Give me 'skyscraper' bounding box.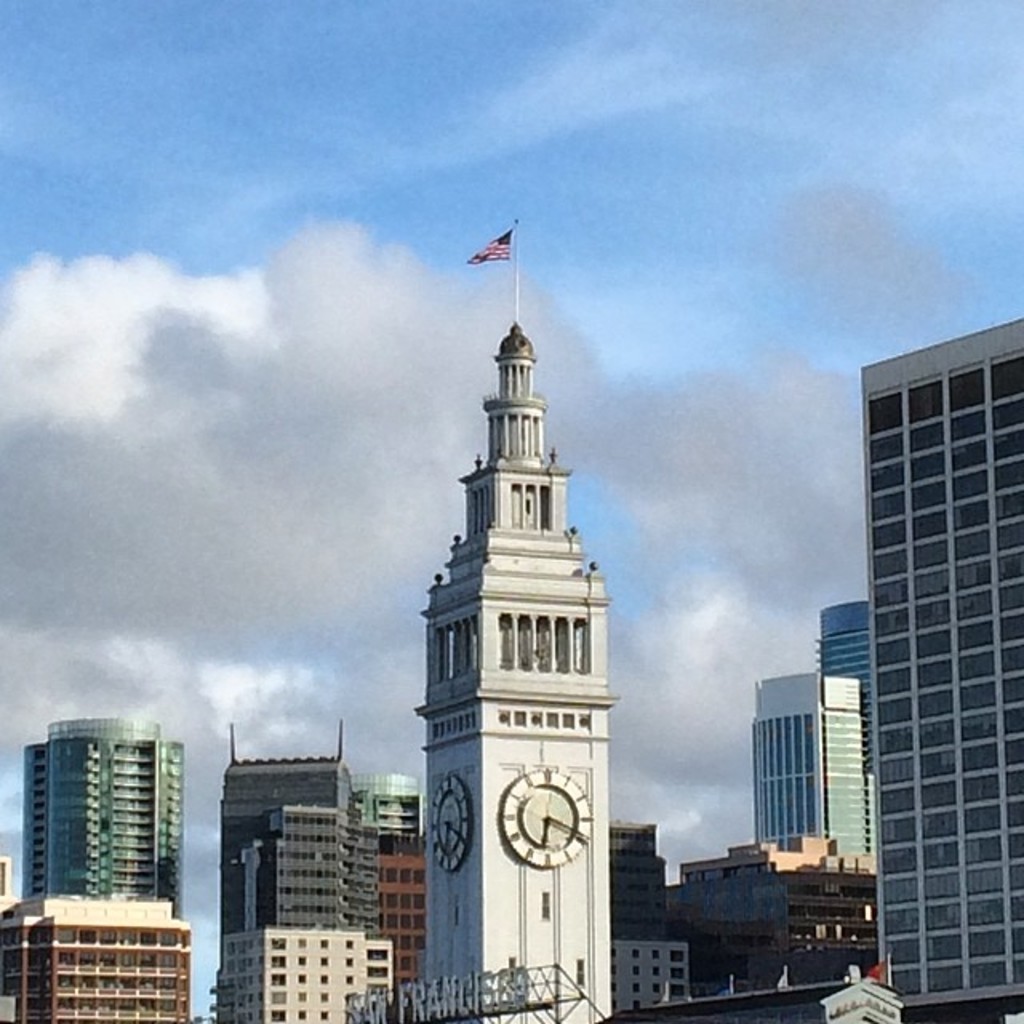
(19, 707, 181, 928).
